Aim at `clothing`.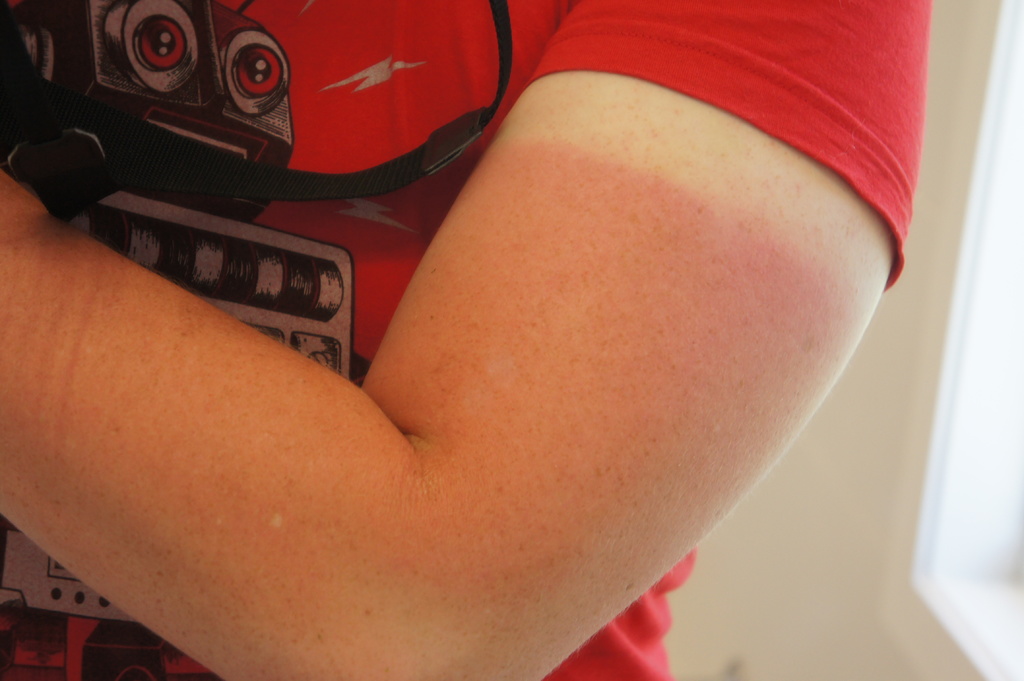
Aimed at 0:0:936:680.
